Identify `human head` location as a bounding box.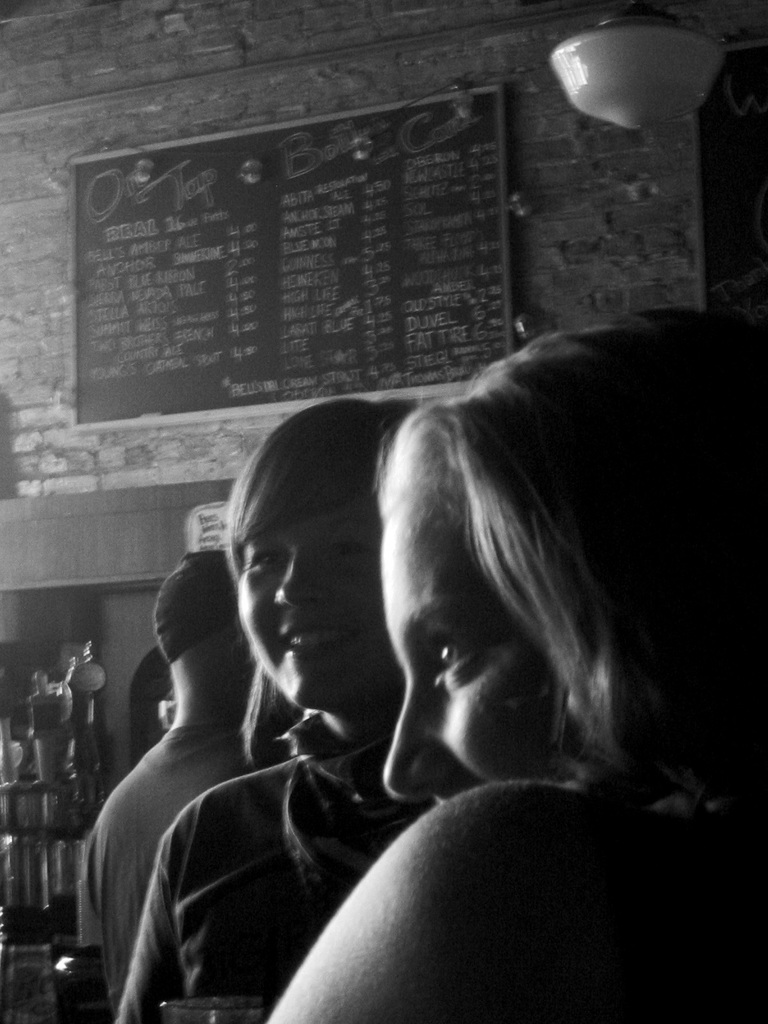
[x1=147, y1=543, x2=291, y2=730].
